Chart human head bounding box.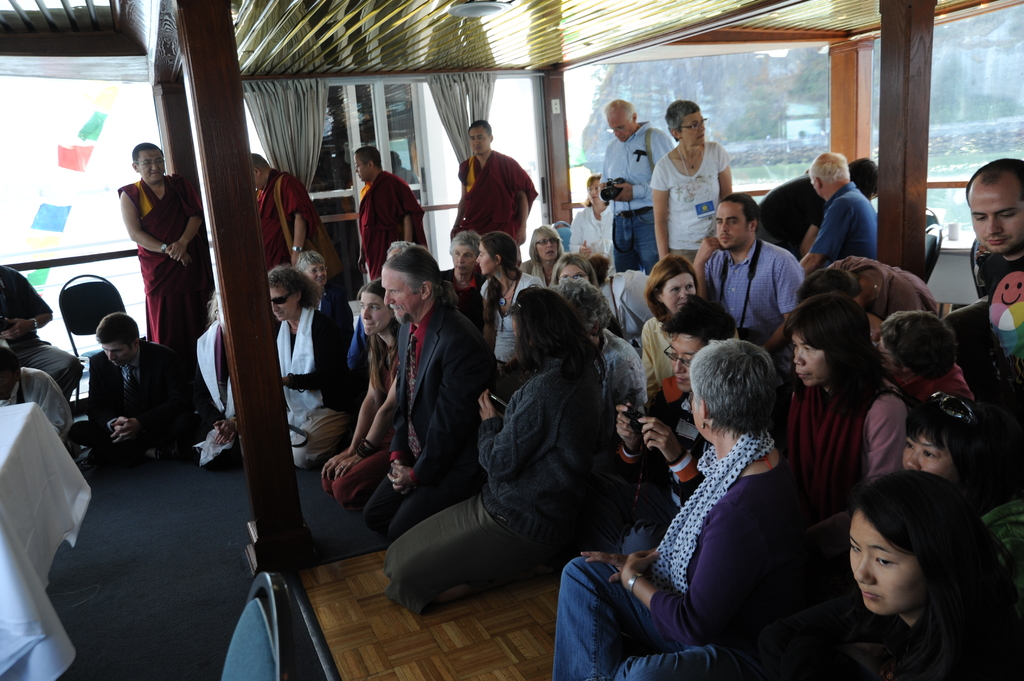
Charted: box=[264, 269, 306, 319].
